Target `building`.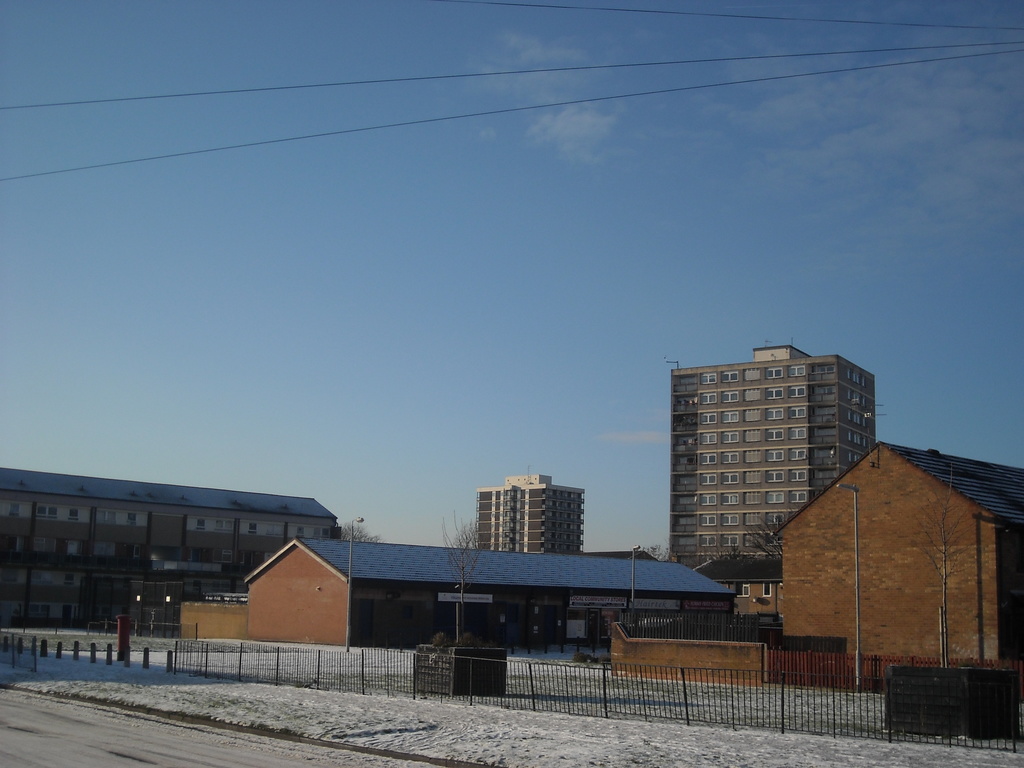
Target region: 649,353,898,591.
